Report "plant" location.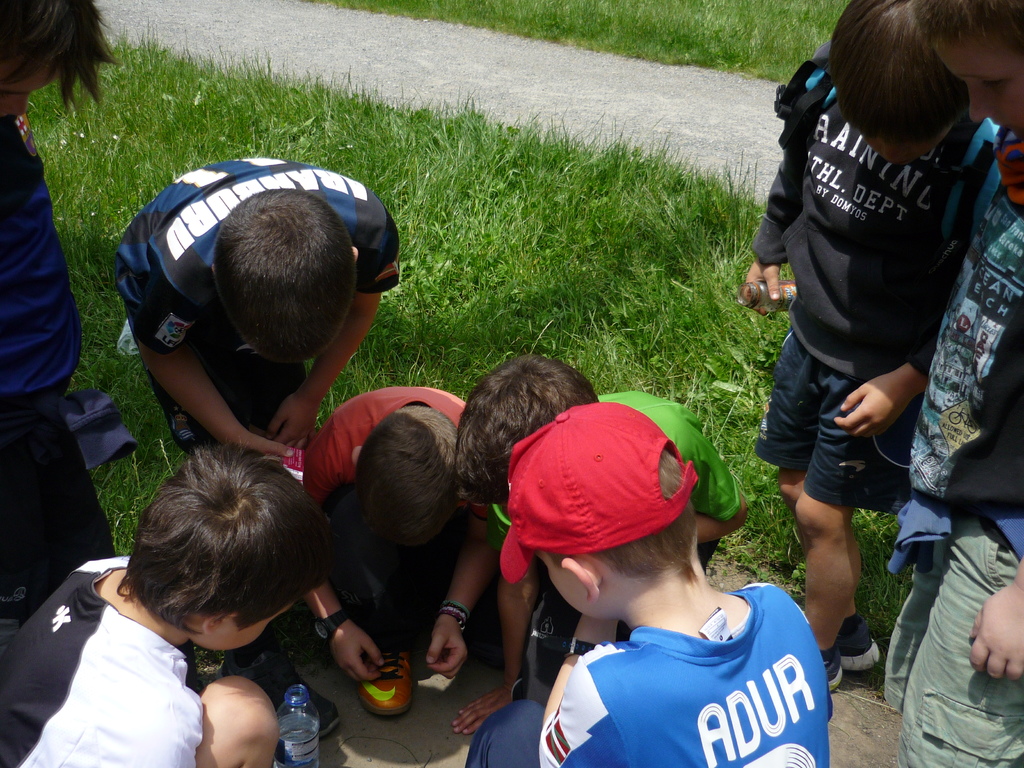
Report: crop(0, 0, 900, 665).
